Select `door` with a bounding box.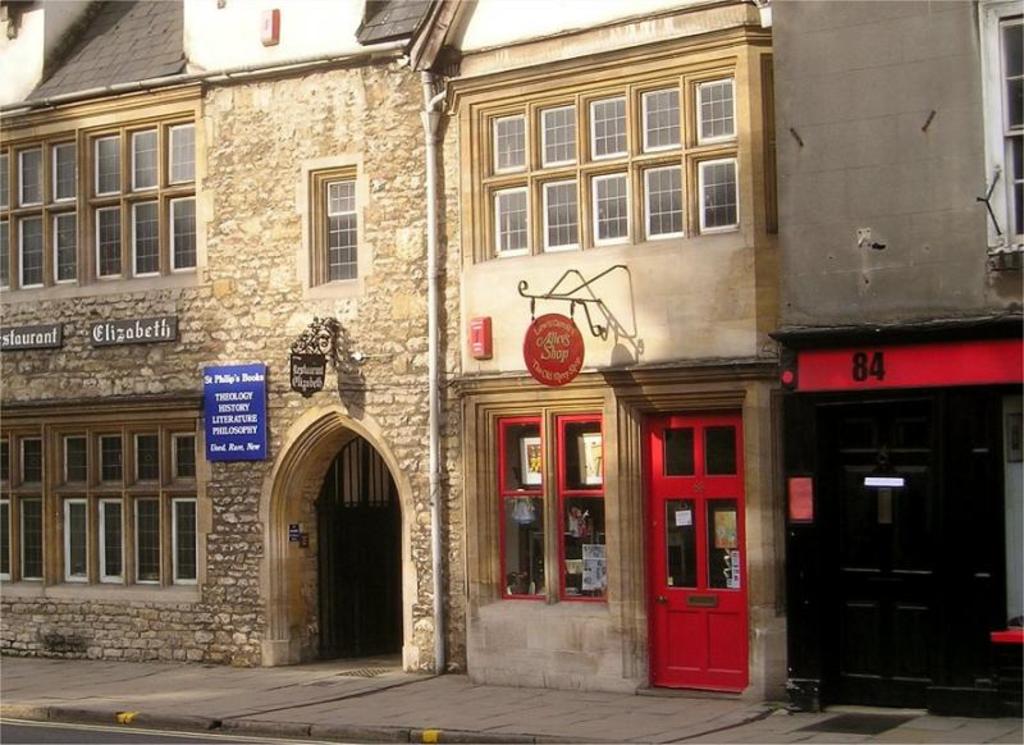
bbox(786, 389, 1011, 687).
